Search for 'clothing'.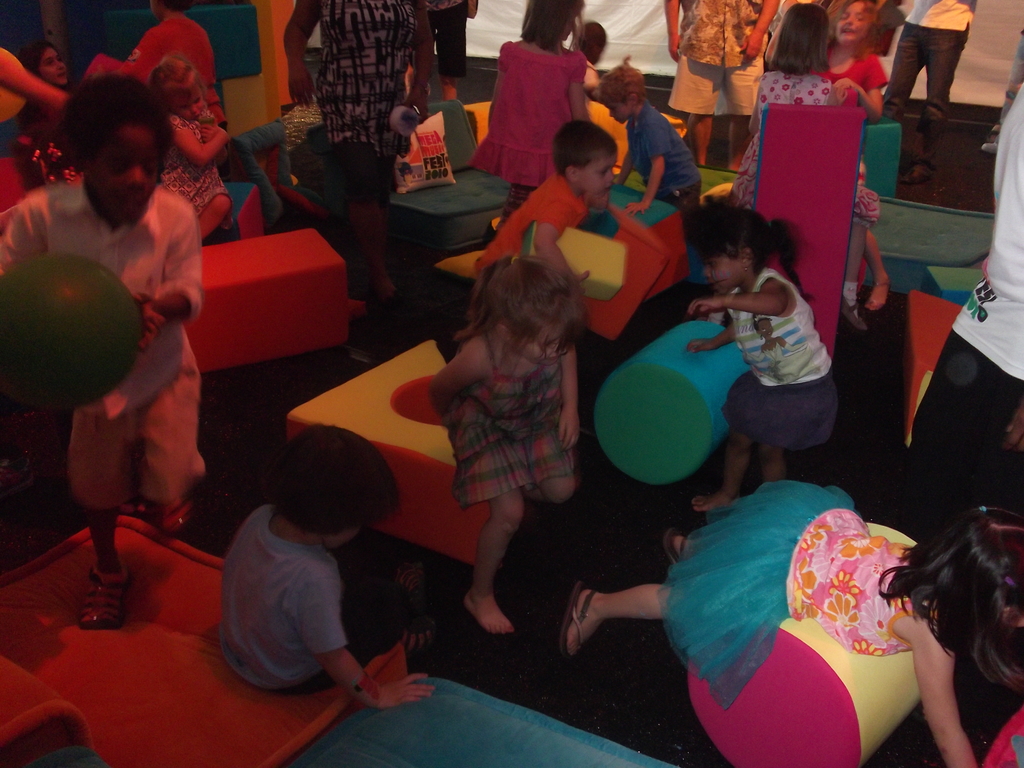
Found at bbox=[904, 74, 1023, 508].
